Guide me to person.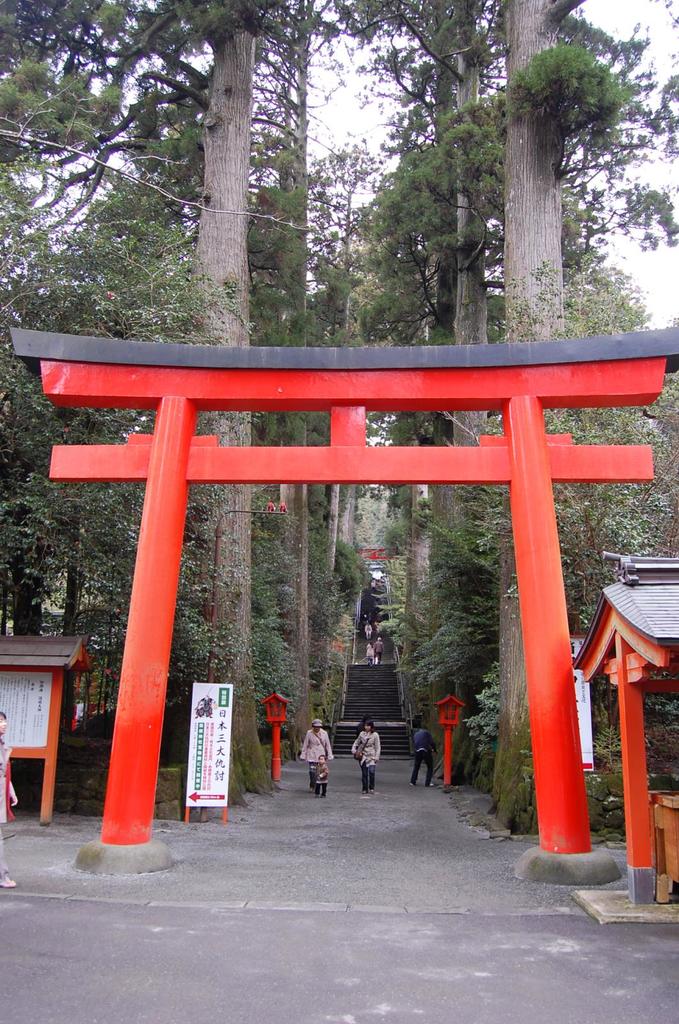
Guidance: 365 618 371 637.
